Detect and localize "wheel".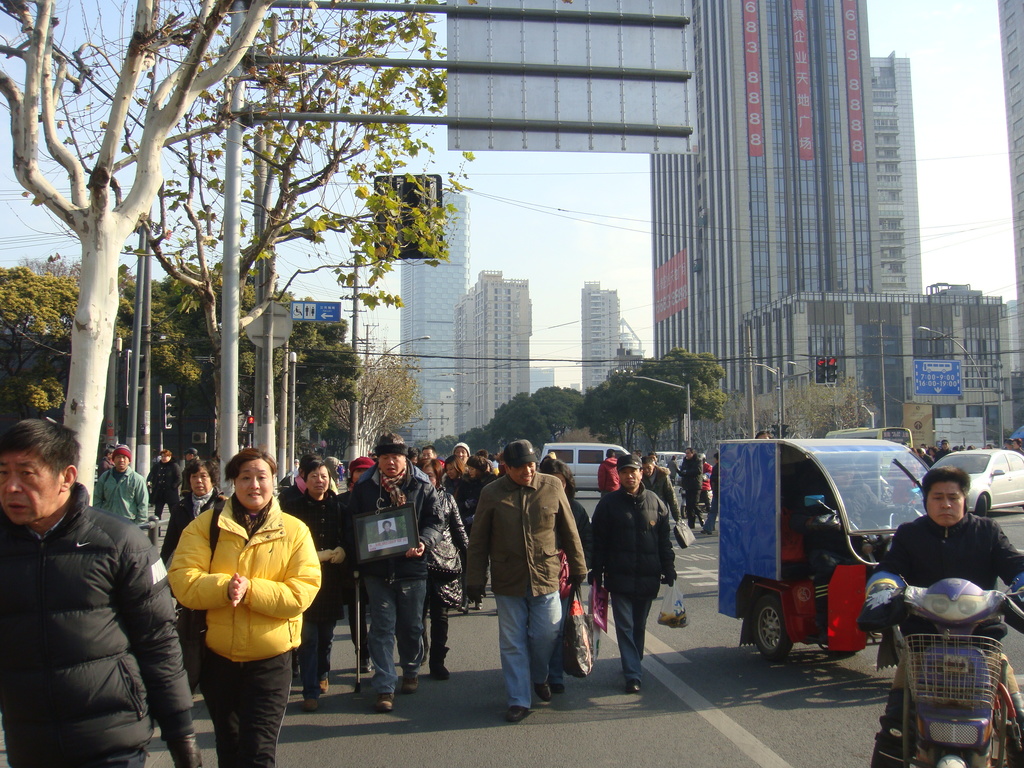
Localized at [x1=751, y1=591, x2=787, y2=663].
